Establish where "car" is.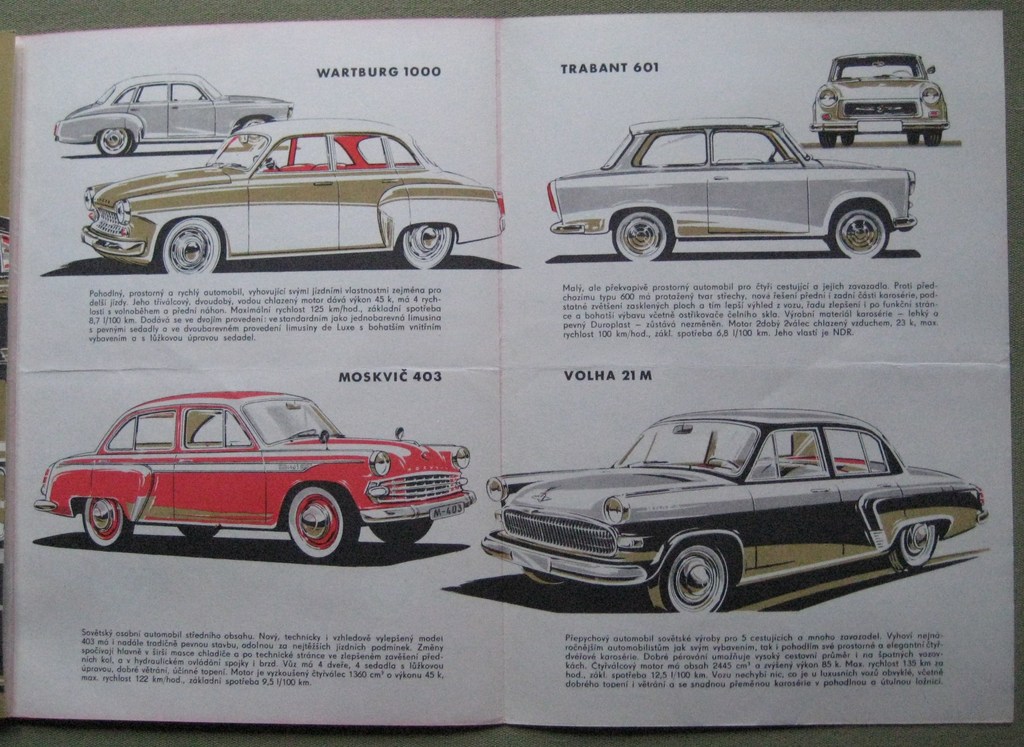
Established at BBox(58, 73, 292, 156).
